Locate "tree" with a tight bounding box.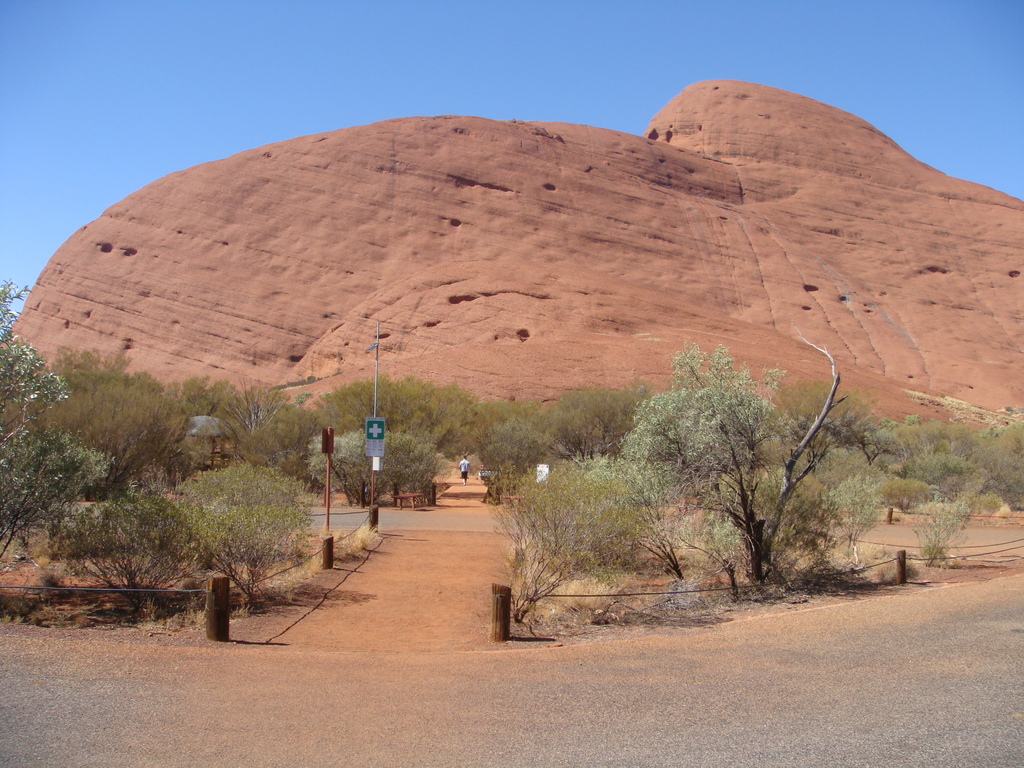
<bbox>0, 282, 123, 556</bbox>.
